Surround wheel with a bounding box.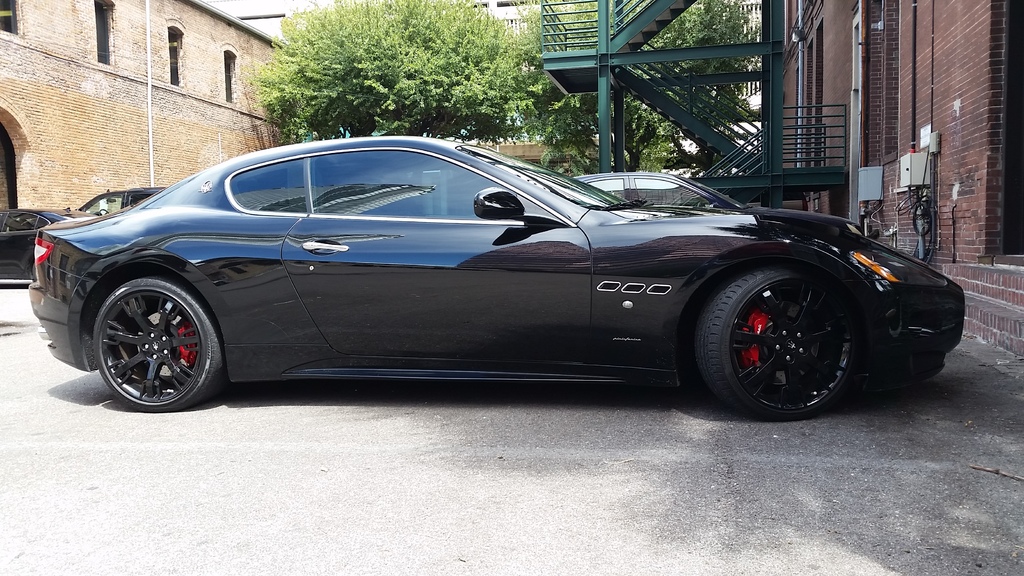
(x1=70, y1=255, x2=214, y2=399).
